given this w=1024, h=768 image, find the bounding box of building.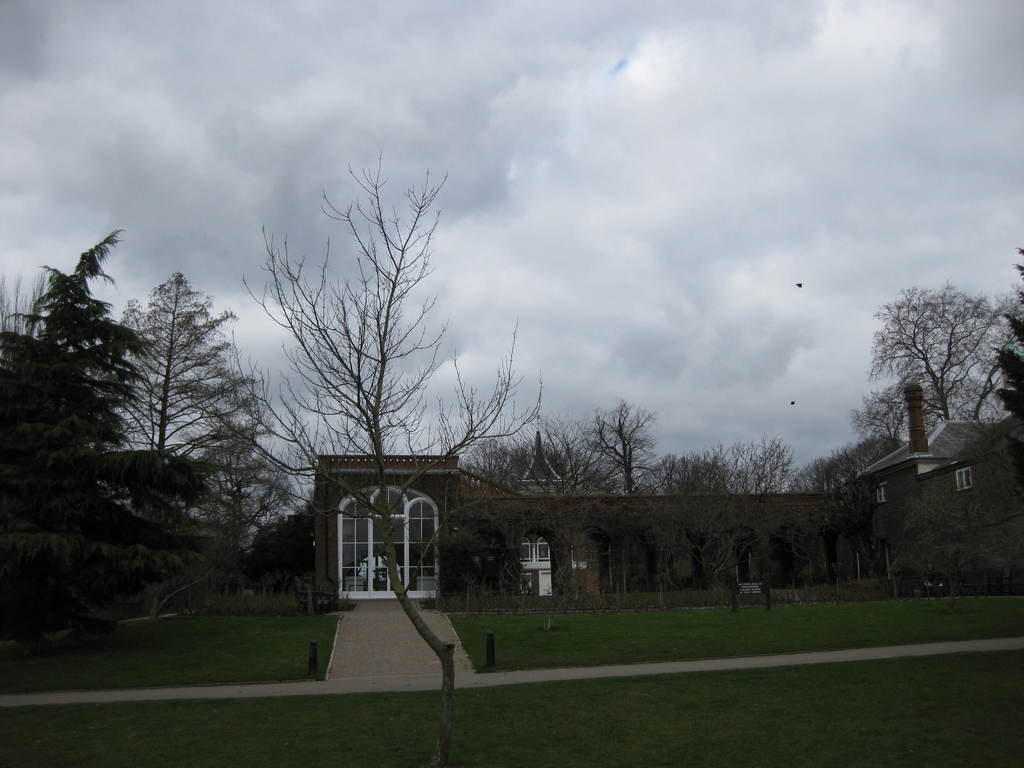
[left=309, top=378, right=1023, bottom=607].
